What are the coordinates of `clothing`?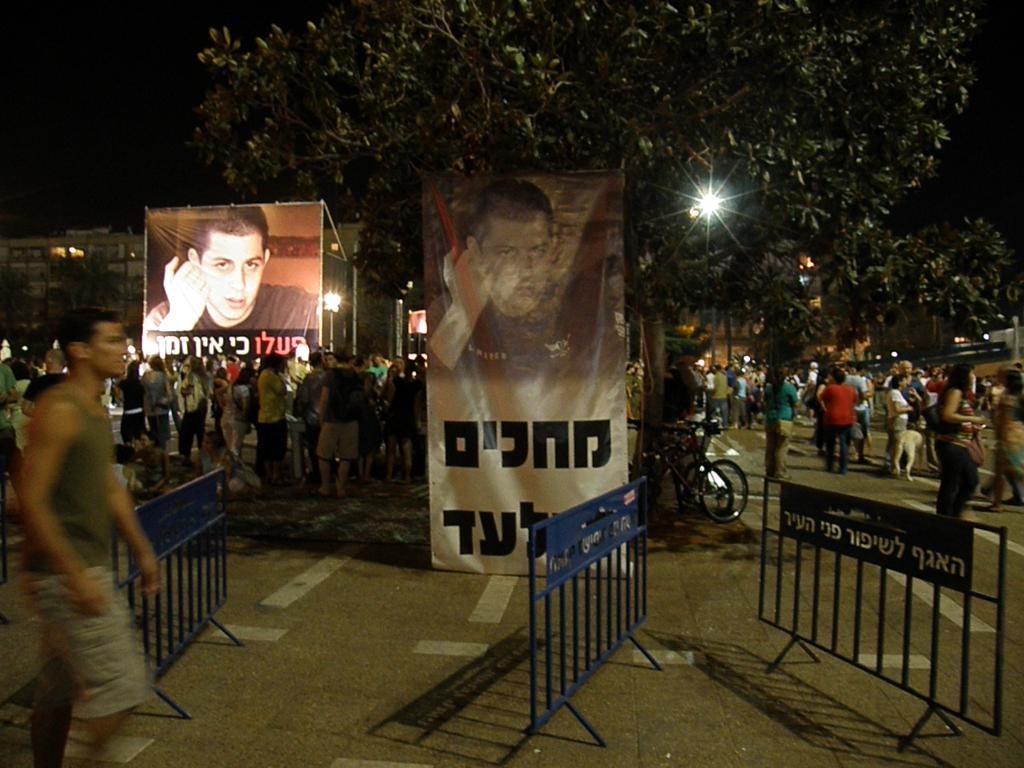
x1=144 y1=376 x2=175 y2=445.
